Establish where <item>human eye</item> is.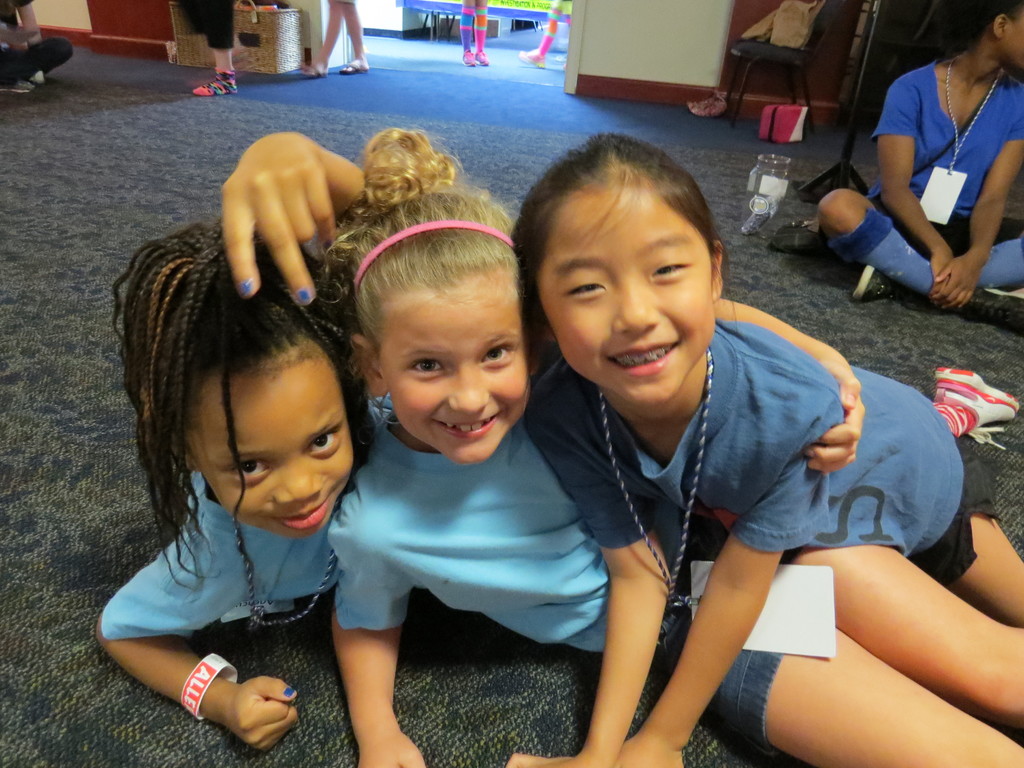
Established at 307:424:345:459.
